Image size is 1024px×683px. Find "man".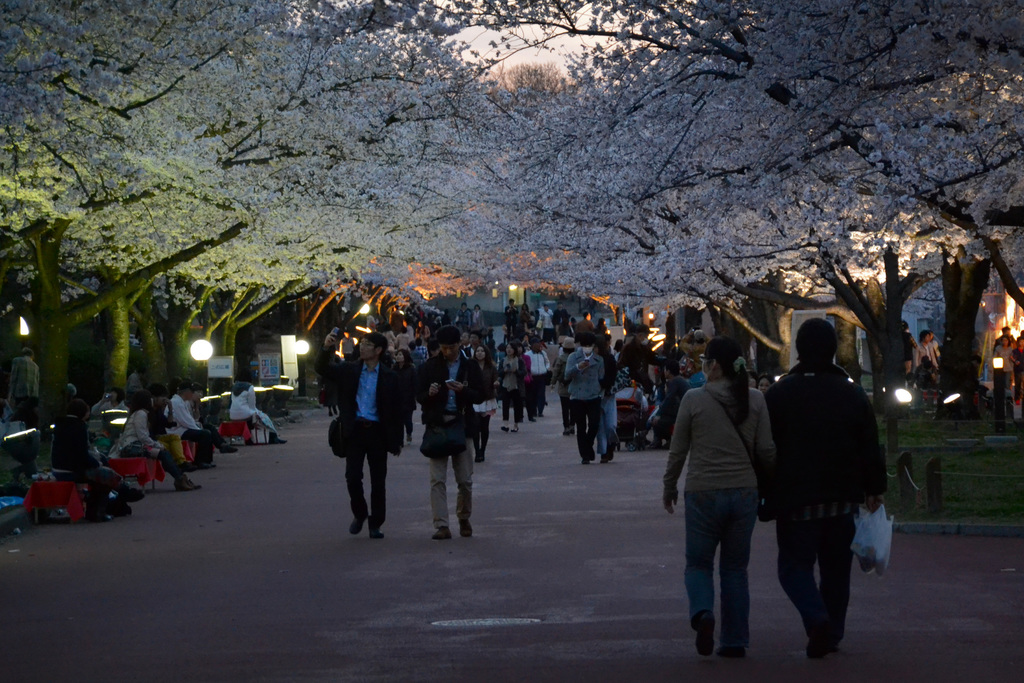
Rect(161, 380, 216, 471).
